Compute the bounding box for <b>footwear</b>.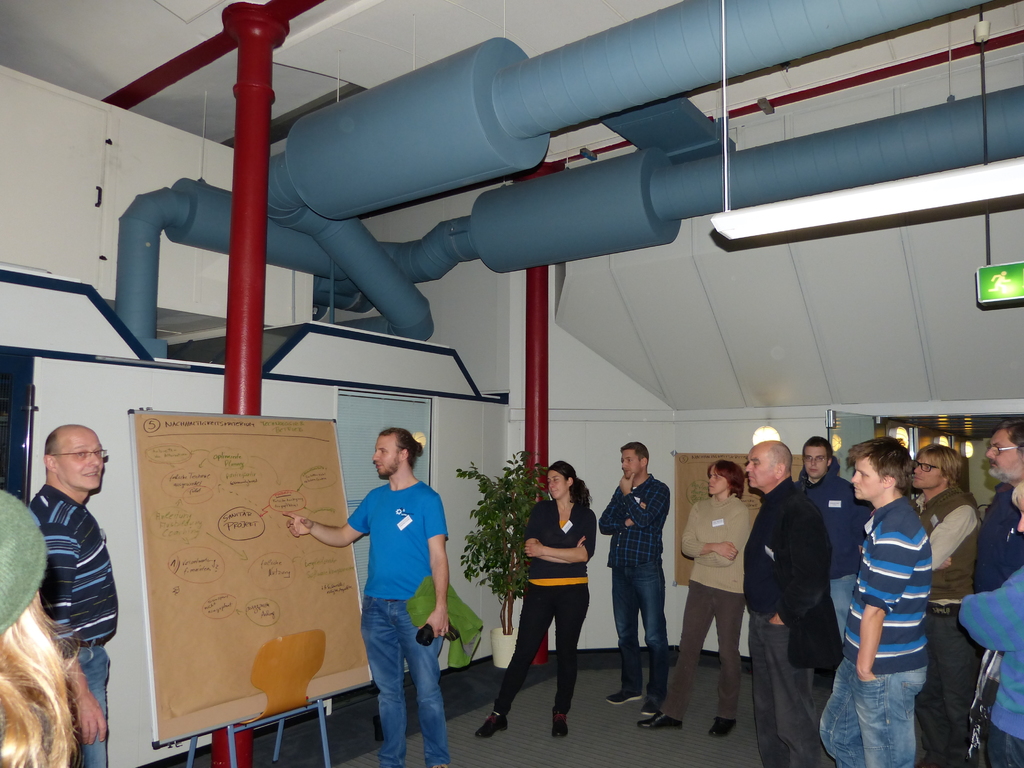
474/707/508/736.
